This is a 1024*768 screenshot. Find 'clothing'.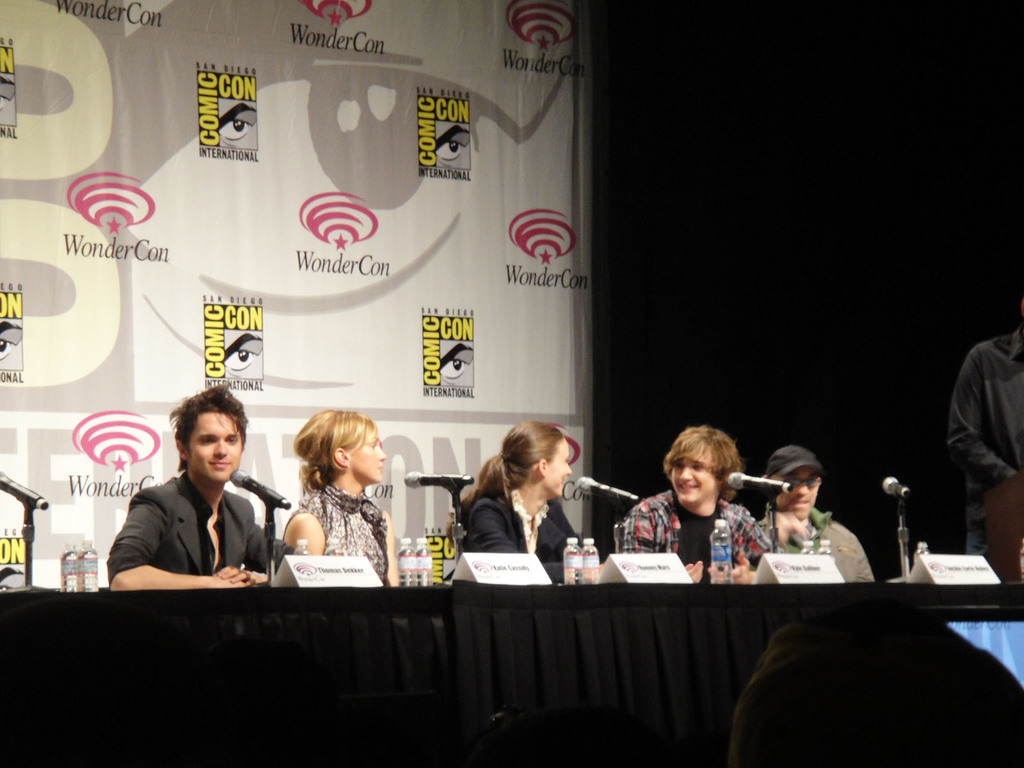
Bounding box: [283,481,393,586].
